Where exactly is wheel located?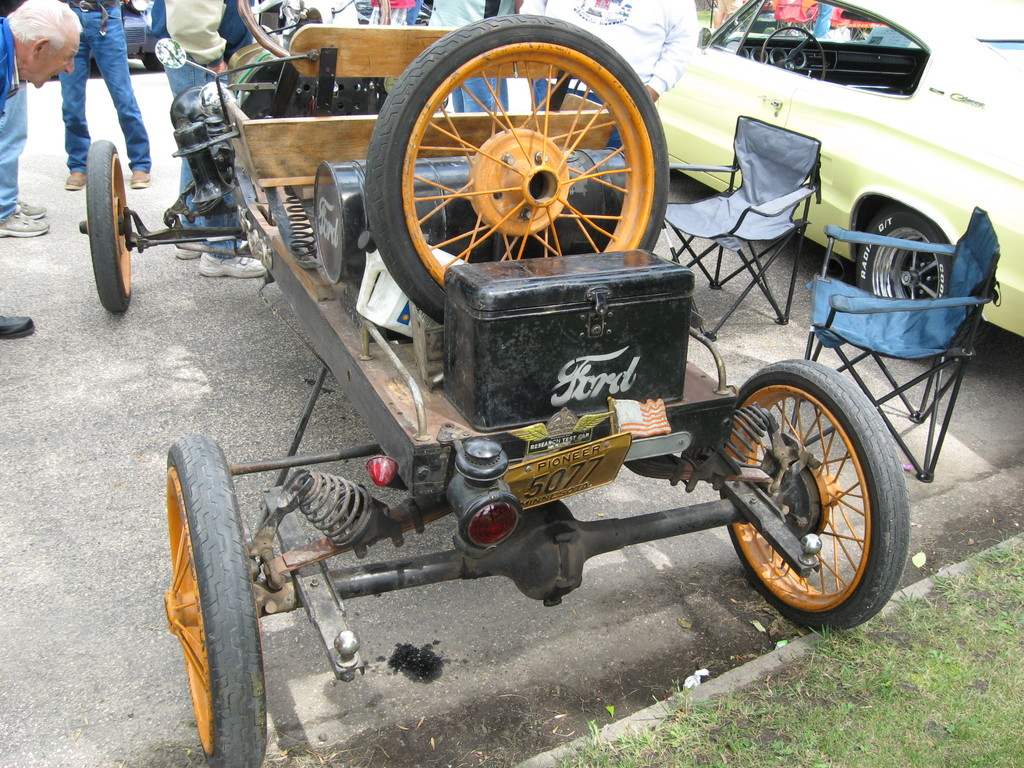
Its bounding box is bbox=(241, 0, 386, 64).
